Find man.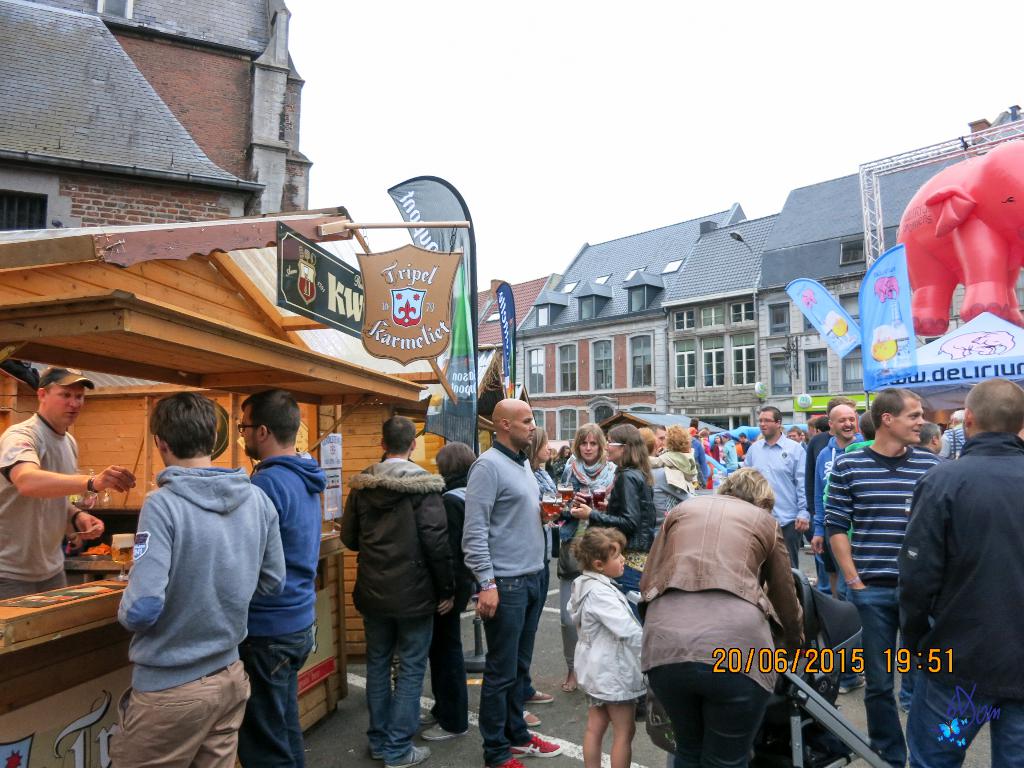
(731,429,749,441).
